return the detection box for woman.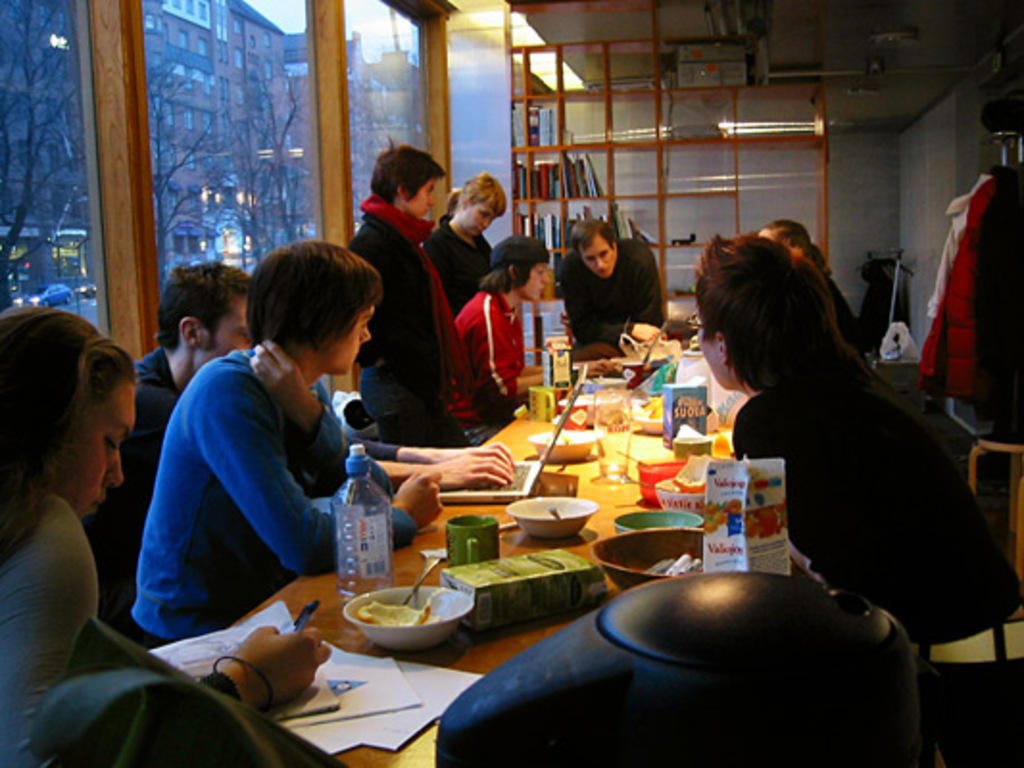
detection(699, 234, 1022, 766).
